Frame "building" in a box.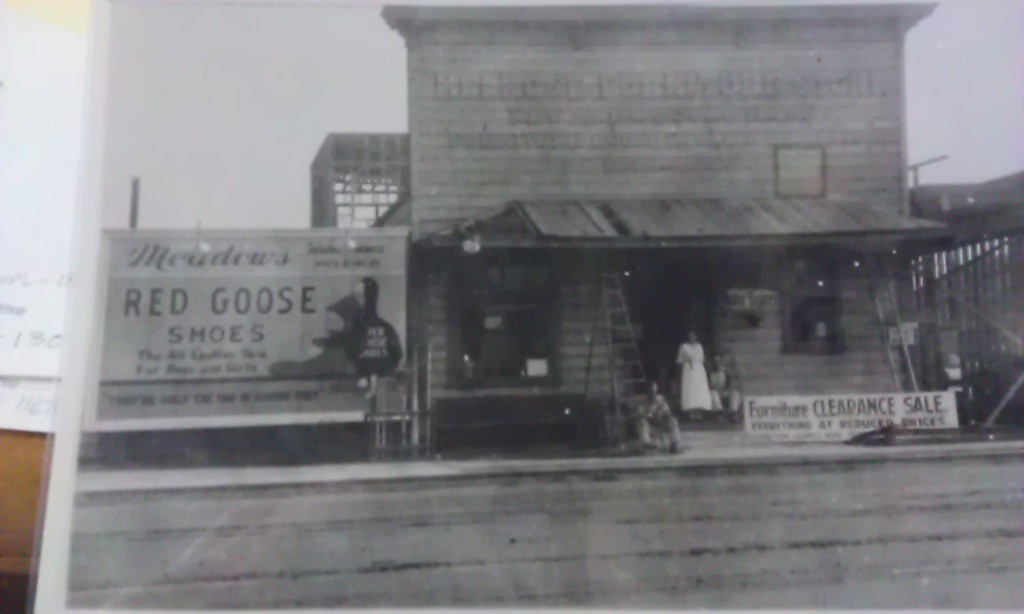
{"x1": 303, "y1": 1, "x2": 1020, "y2": 440}.
